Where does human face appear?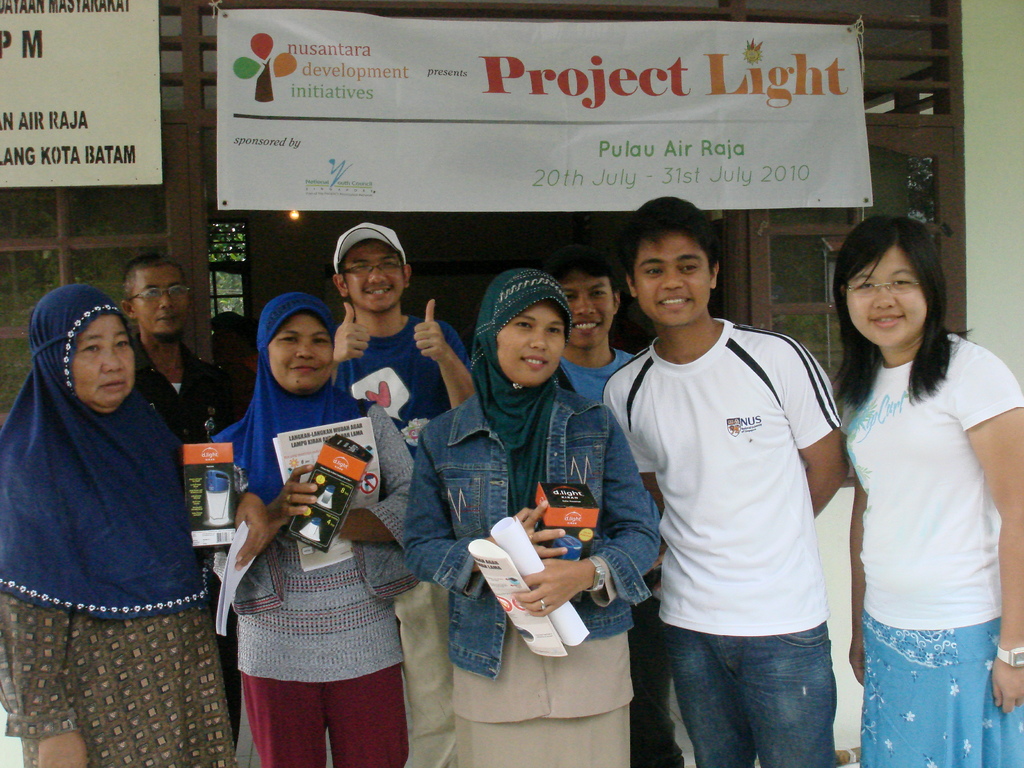
Appears at (x1=563, y1=276, x2=614, y2=348).
